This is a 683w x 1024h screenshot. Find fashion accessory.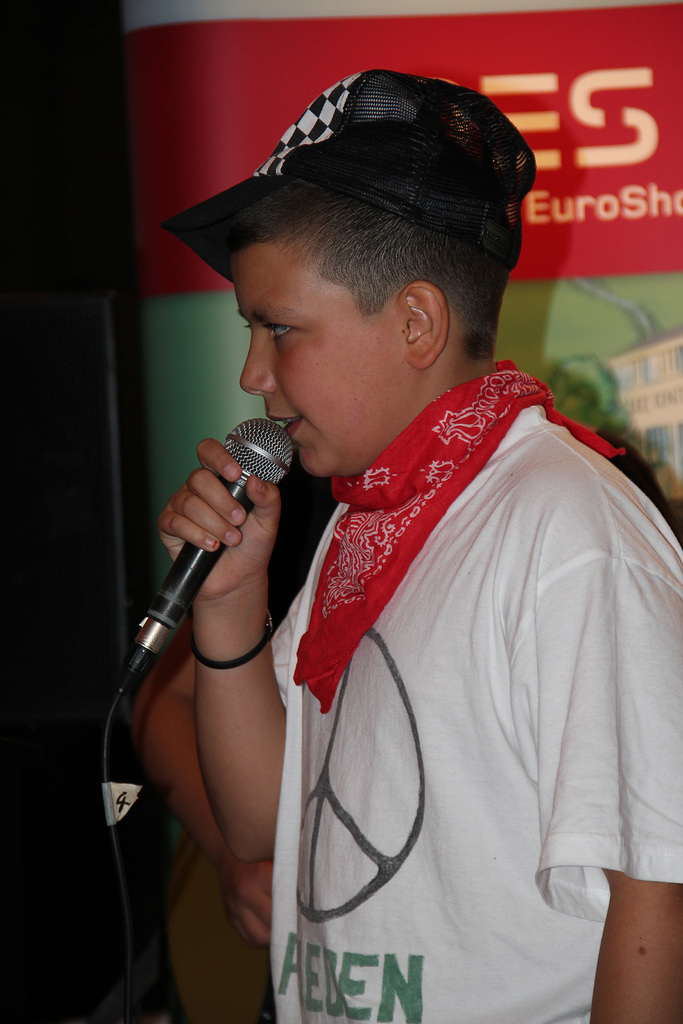
Bounding box: [left=290, top=356, right=622, bottom=713].
